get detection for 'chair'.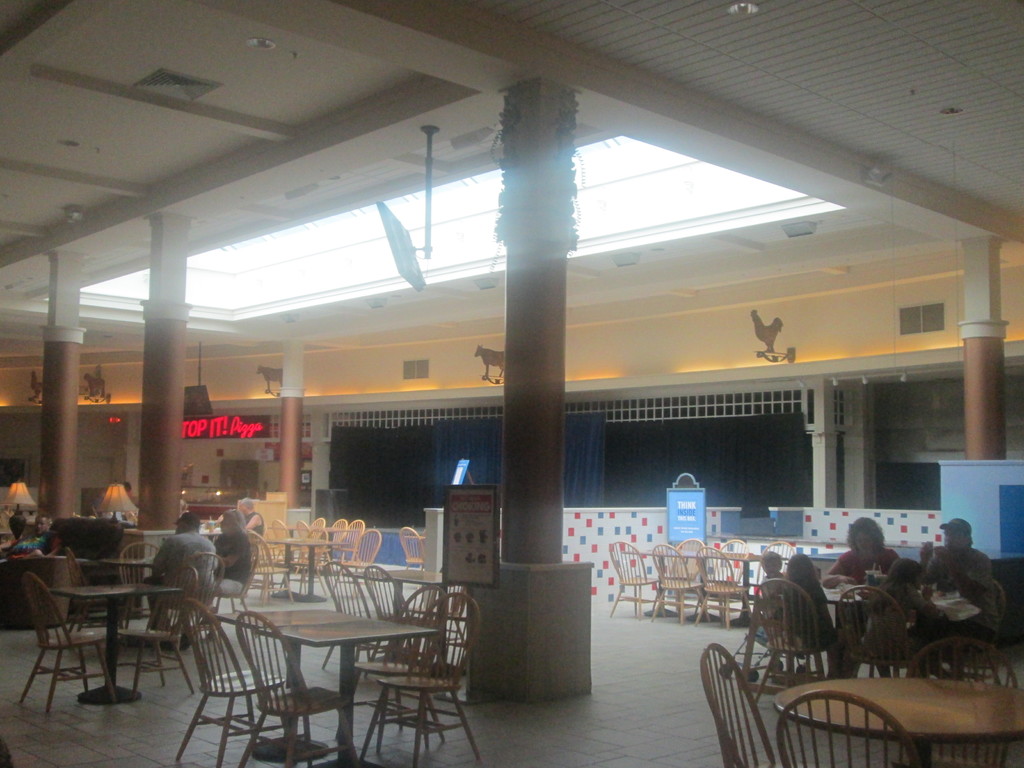
Detection: <region>297, 518, 313, 584</region>.
